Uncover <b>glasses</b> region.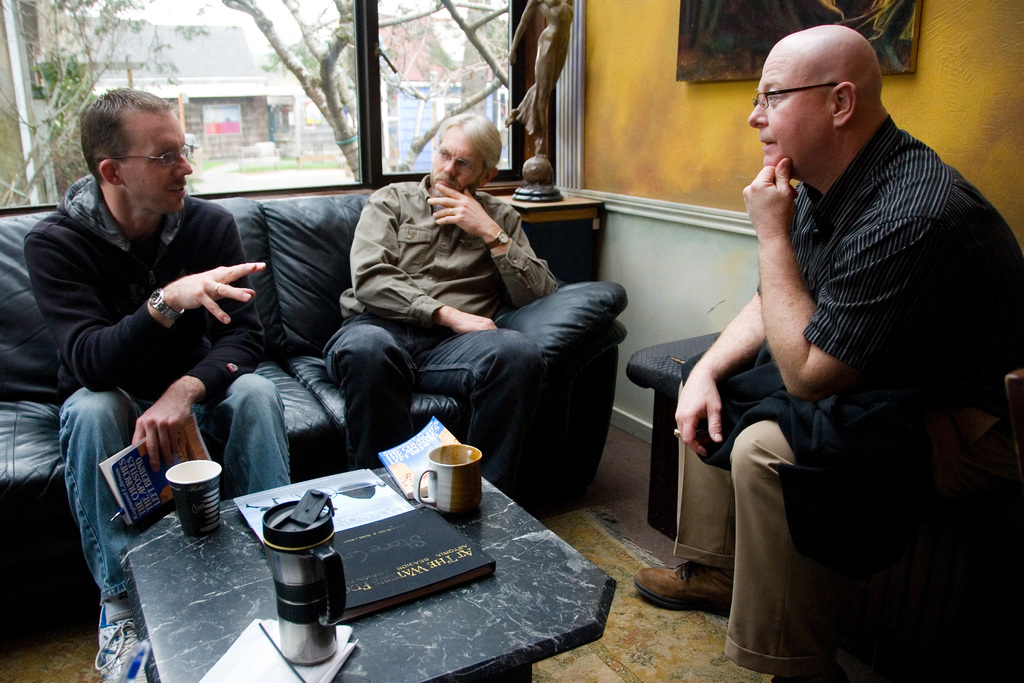
Uncovered: 746/84/850/117.
